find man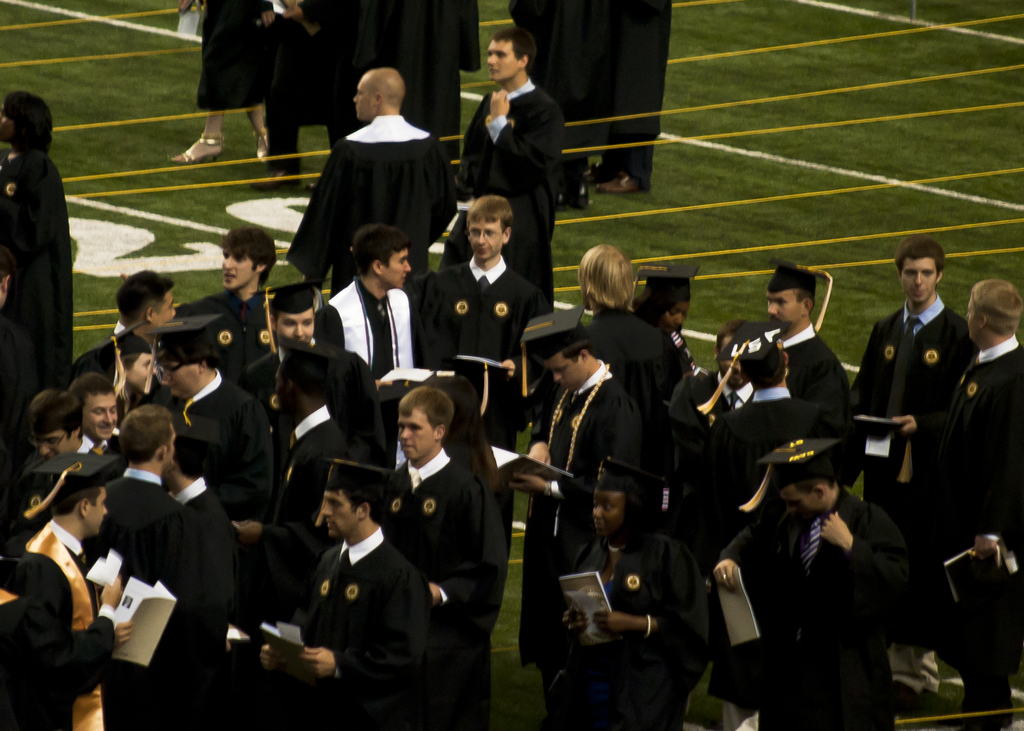
rect(252, 282, 383, 458)
